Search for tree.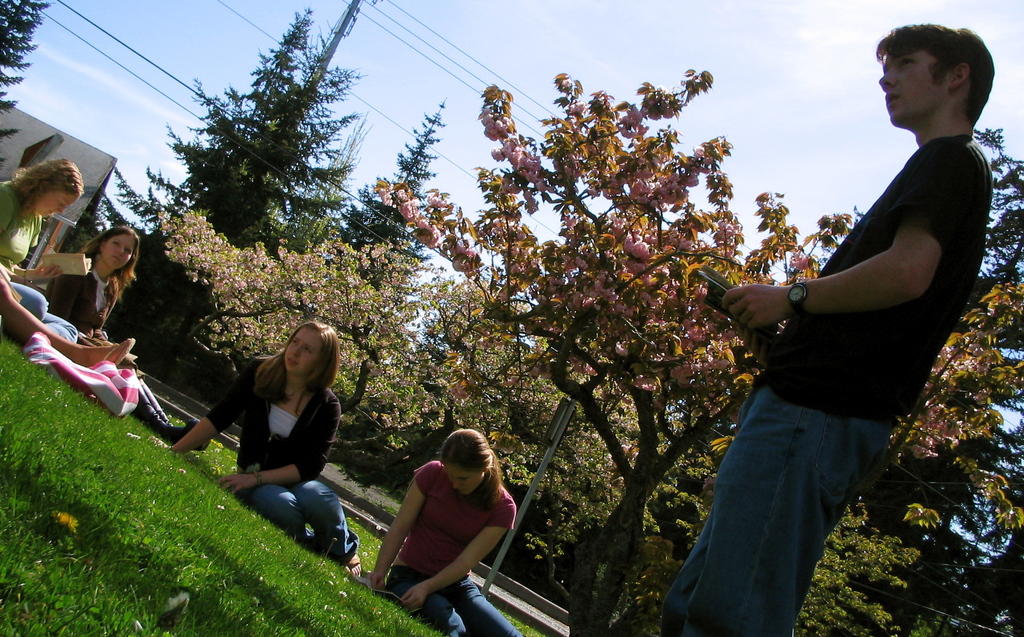
Found at <region>81, 0, 374, 393</region>.
